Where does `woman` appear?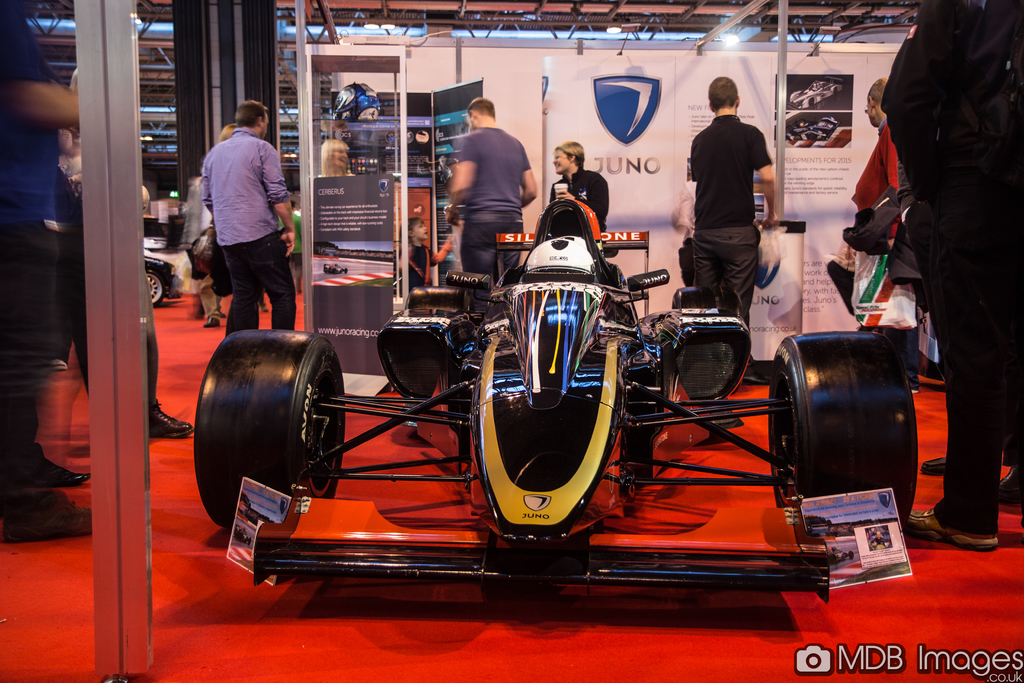
Appears at pyautogui.locateOnScreen(60, 64, 191, 437).
